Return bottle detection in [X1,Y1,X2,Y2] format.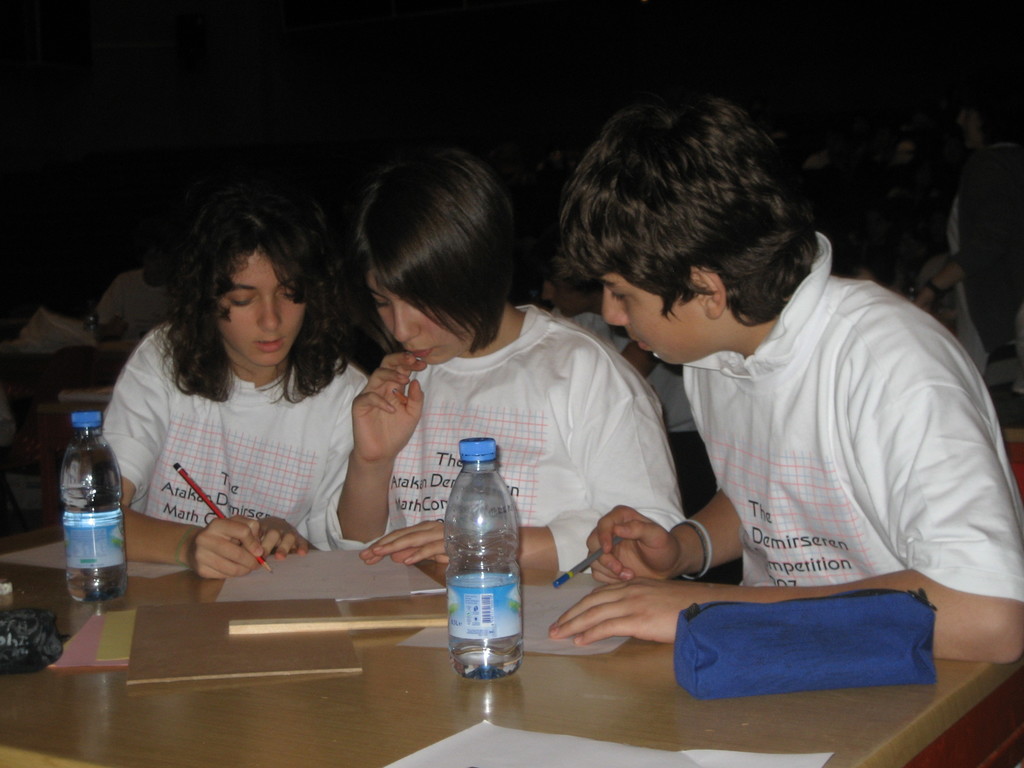
[446,438,528,683].
